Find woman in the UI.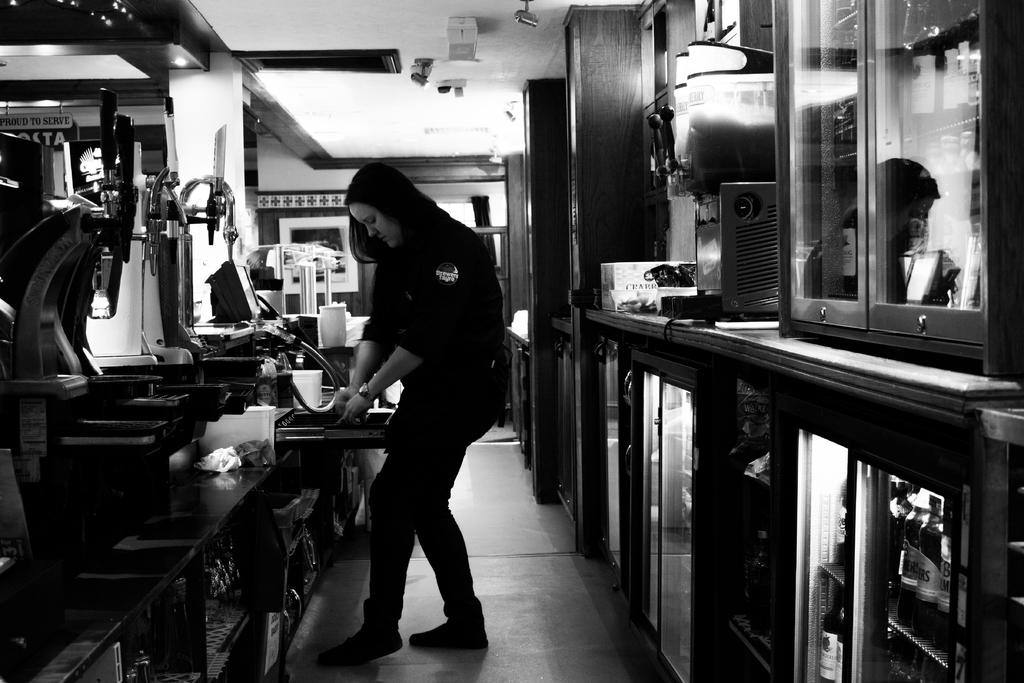
UI element at x1=317 y1=140 x2=504 y2=673.
